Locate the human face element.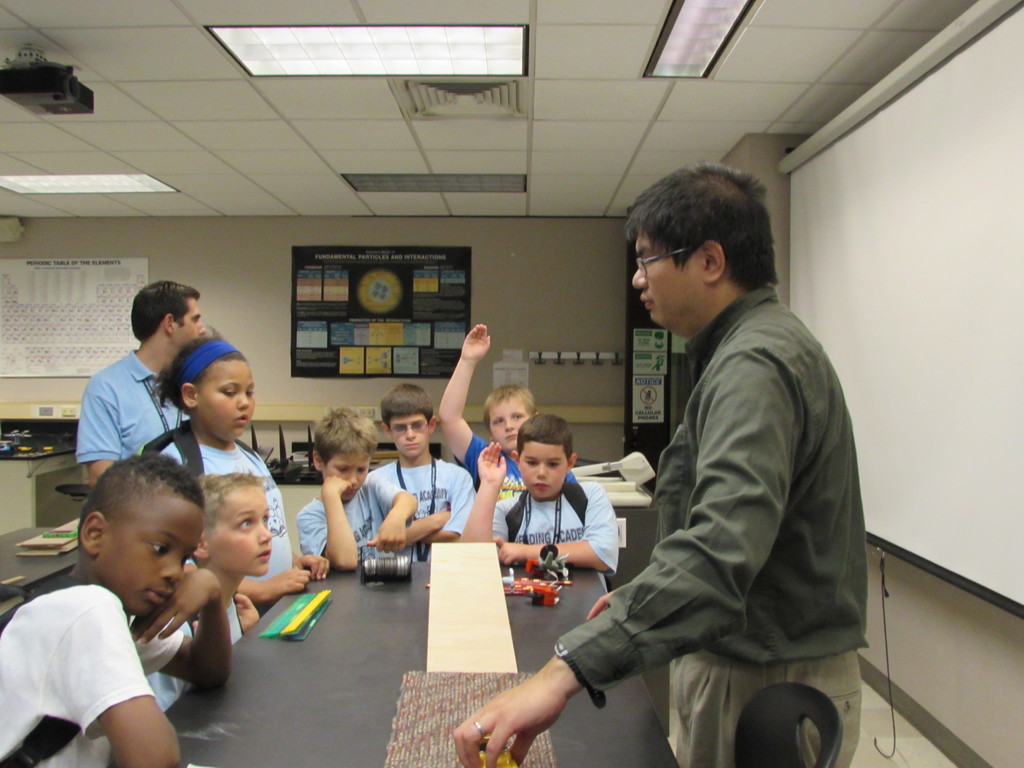
Element bbox: x1=195, y1=361, x2=259, y2=442.
